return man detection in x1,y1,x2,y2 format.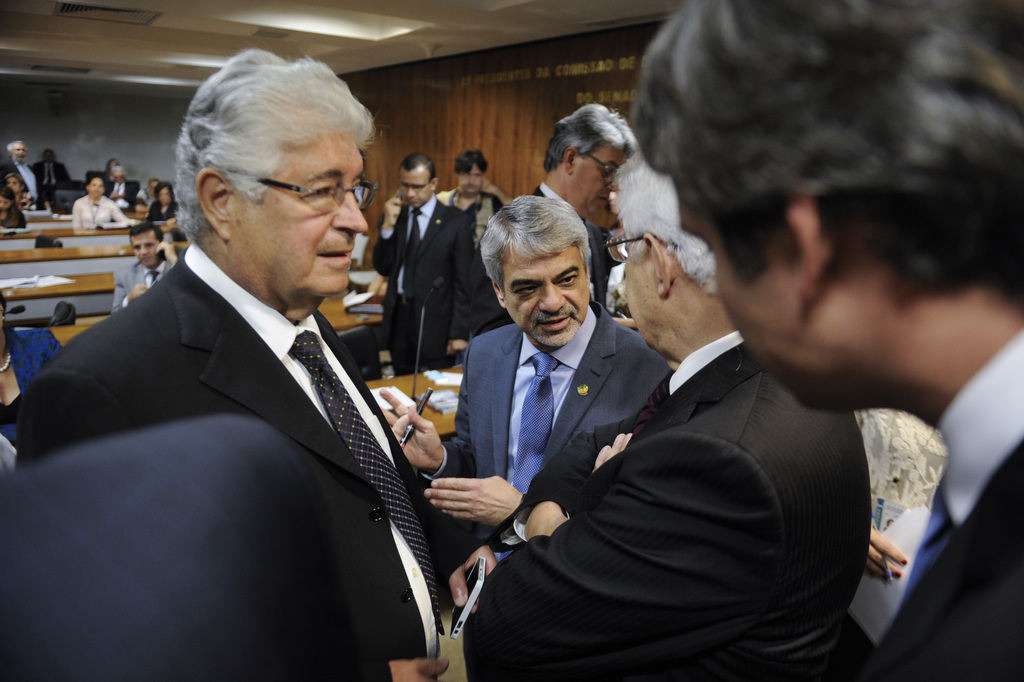
29,140,75,186.
